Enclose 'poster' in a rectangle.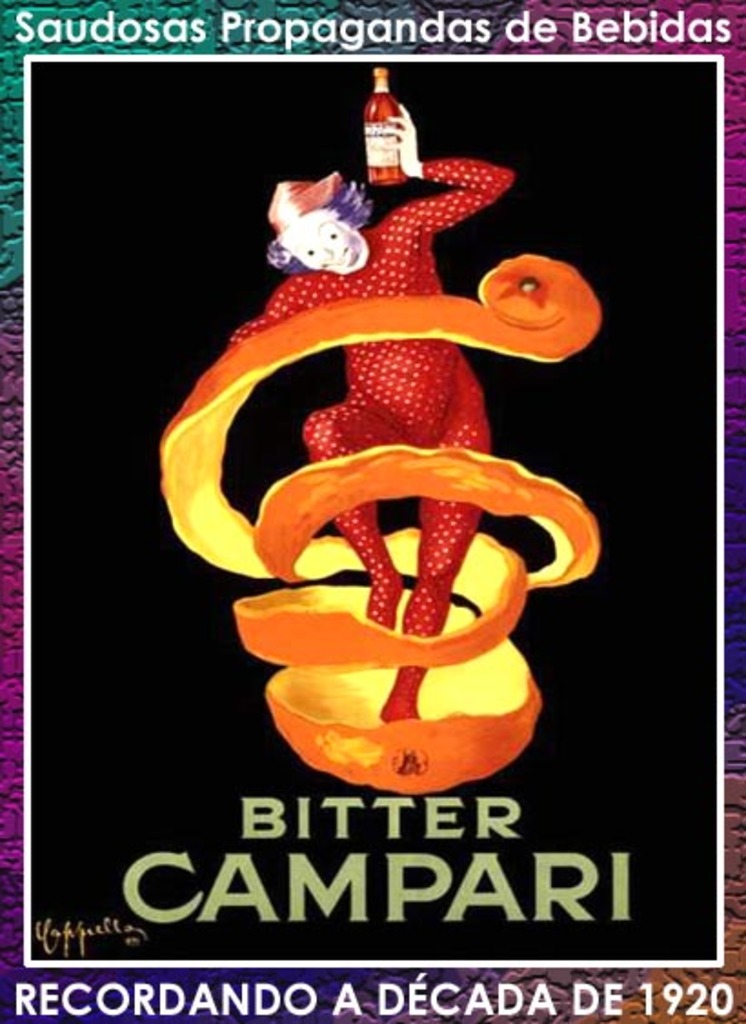
pyautogui.locateOnScreen(0, 0, 744, 1022).
